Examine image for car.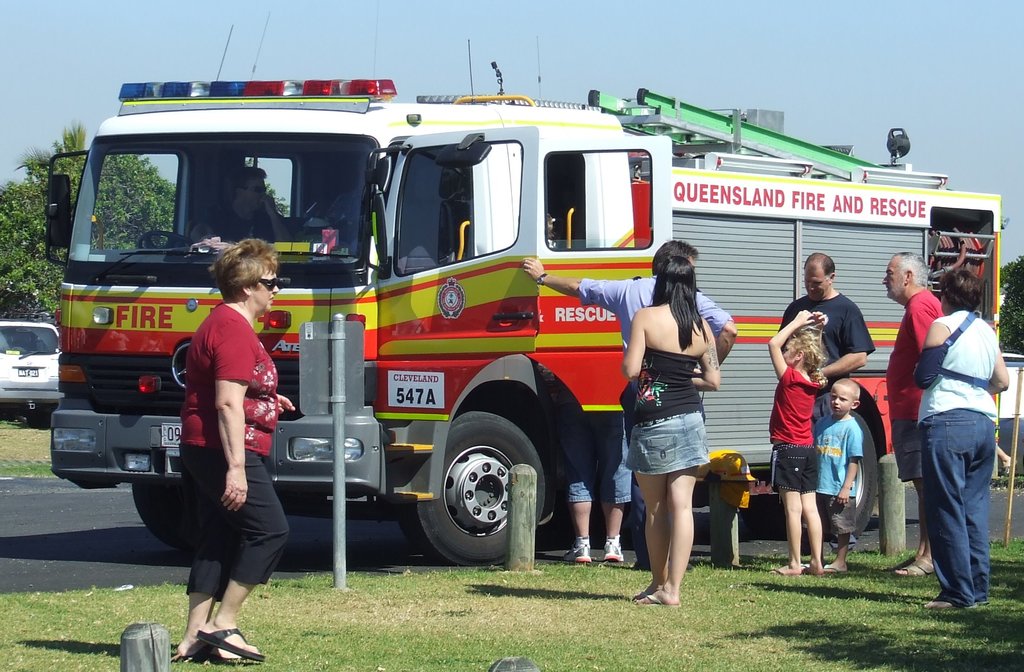
Examination result: 0:314:65:429.
